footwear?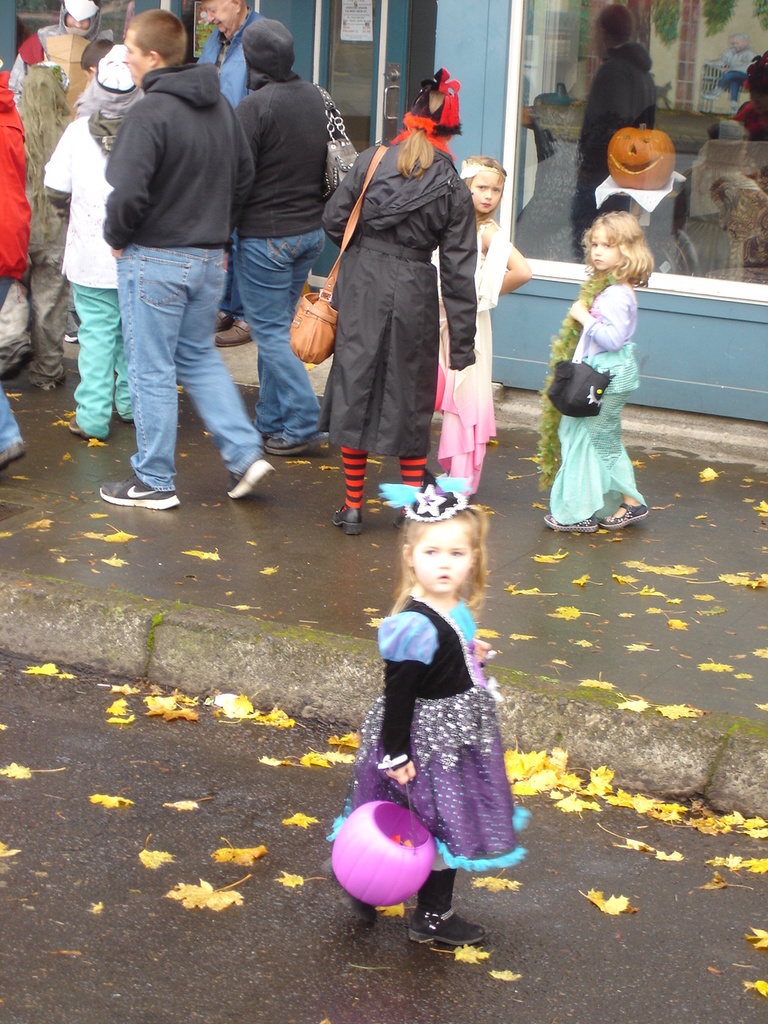
region(534, 504, 596, 533)
